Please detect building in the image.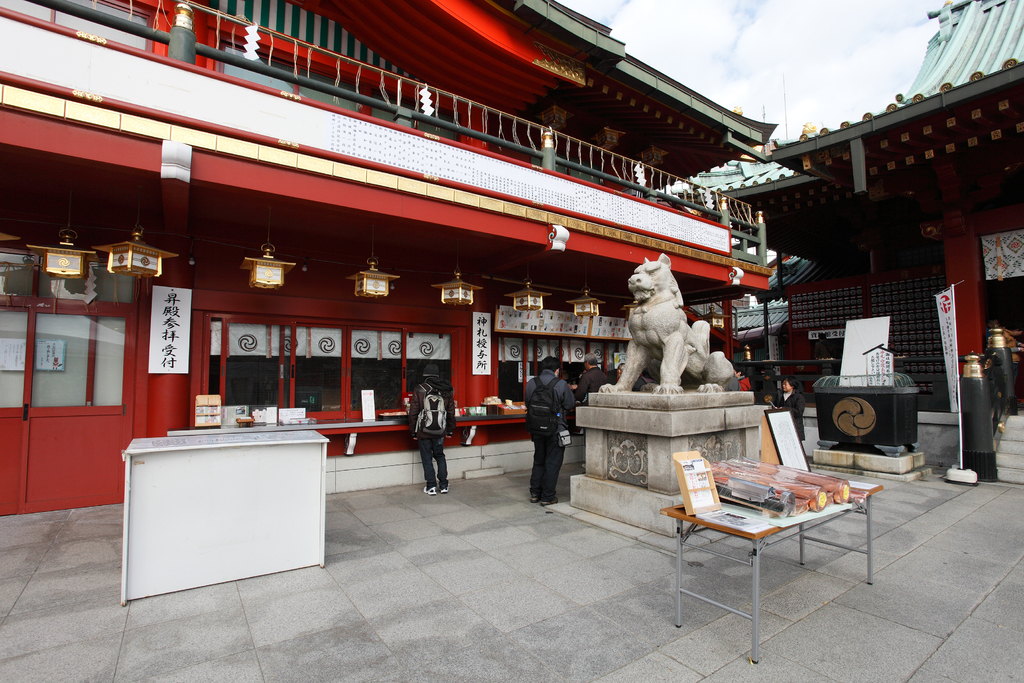
0,0,775,508.
